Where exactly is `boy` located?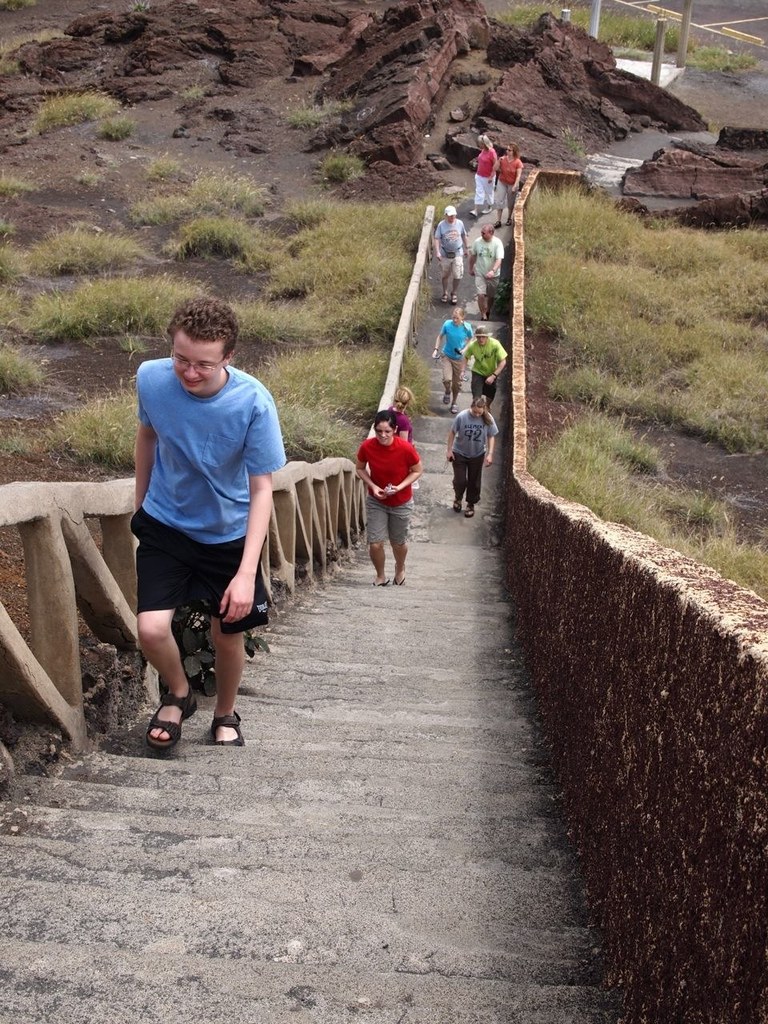
Its bounding box is region(436, 206, 466, 302).
